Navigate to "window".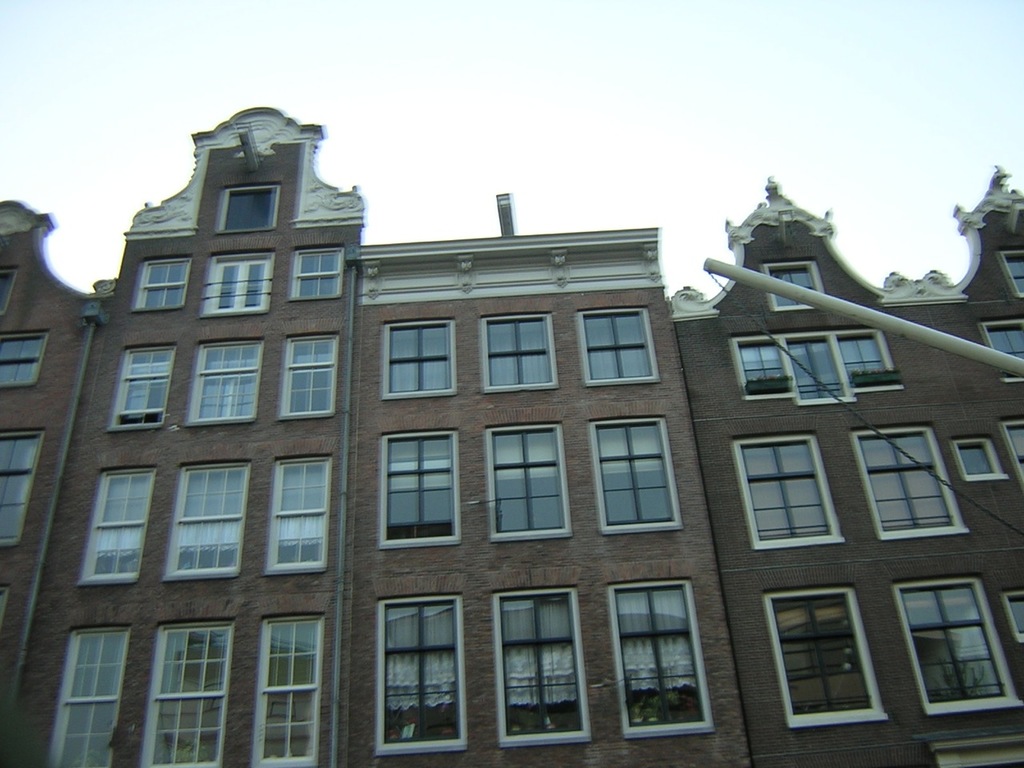
Navigation target: x1=0, y1=583, x2=7, y2=630.
